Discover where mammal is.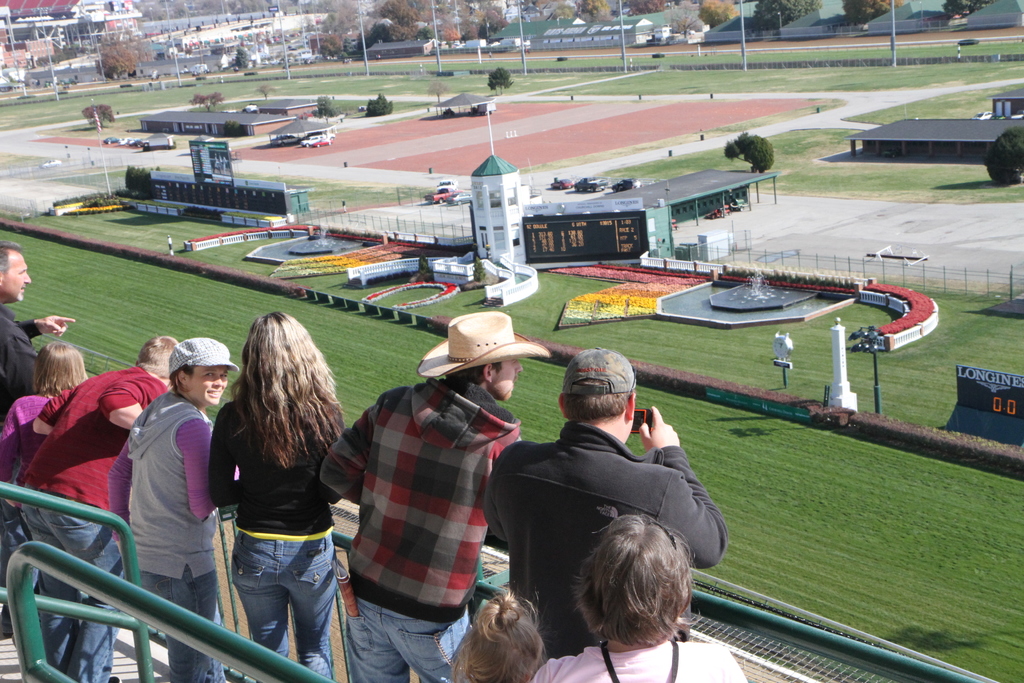
Discovered at crop(315, 309, 552, 682).
